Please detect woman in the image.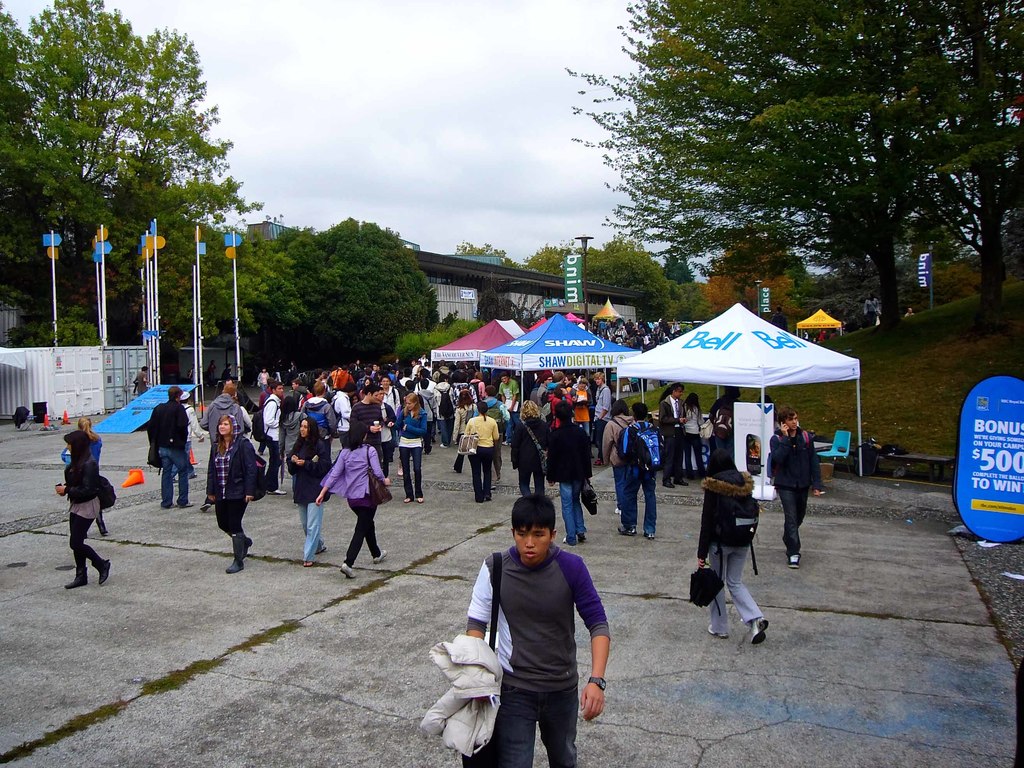
[left=460, top=400, right=502, bottom=513].
